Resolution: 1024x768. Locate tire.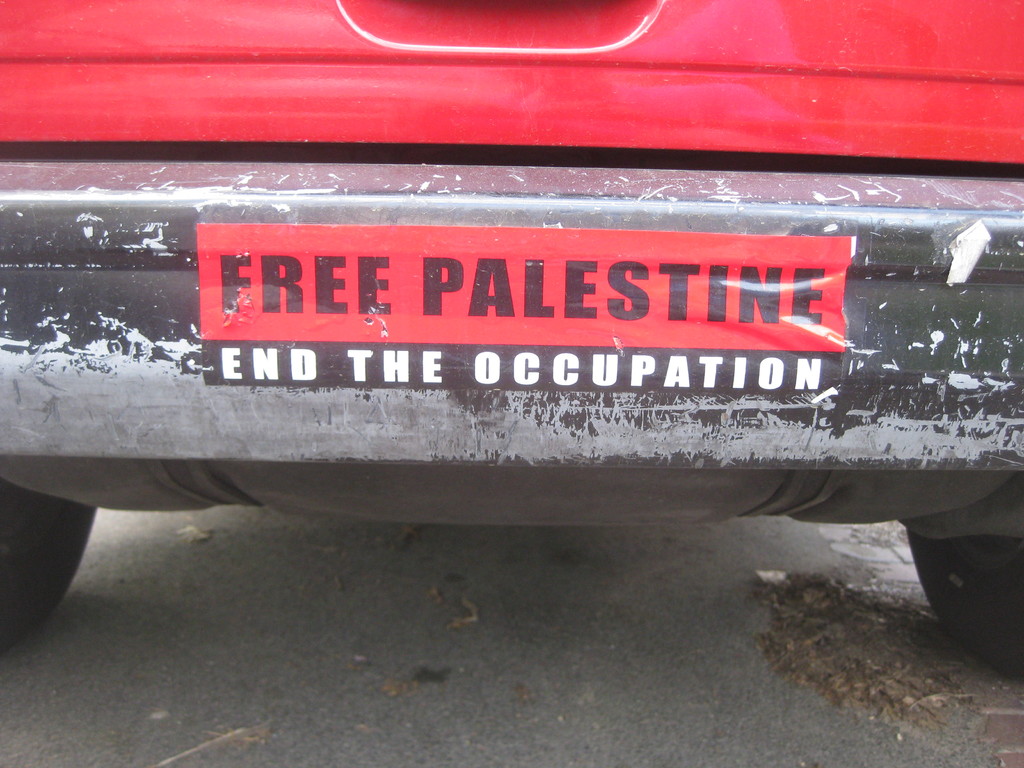
box(1, 482, 92, 650).
